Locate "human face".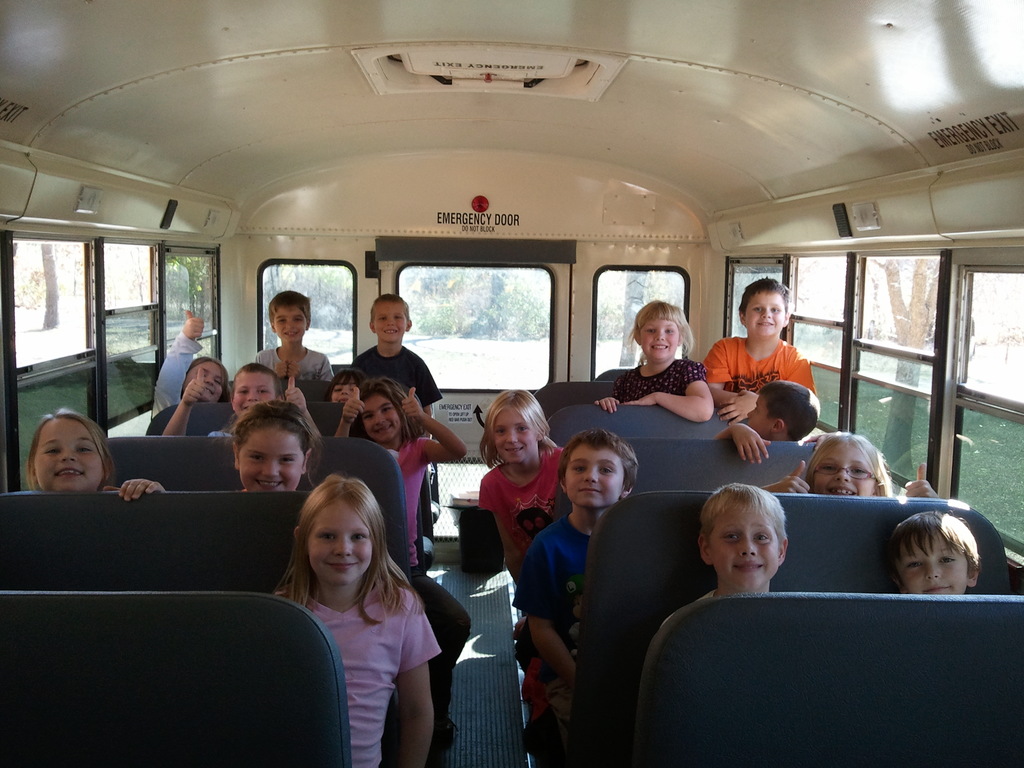
Bounding box: [358, 389, 410, 441].
